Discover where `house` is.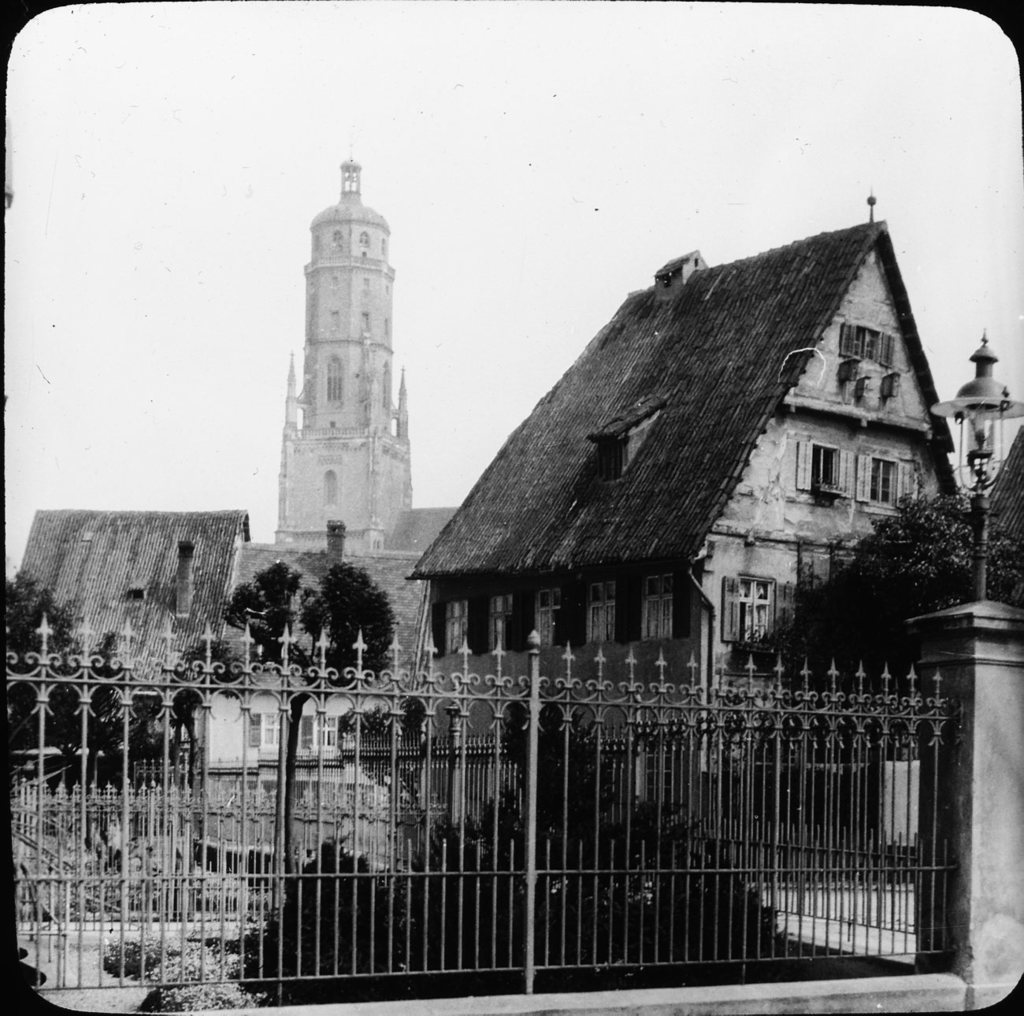
Discovered at box(412, 188, 967, 891).
